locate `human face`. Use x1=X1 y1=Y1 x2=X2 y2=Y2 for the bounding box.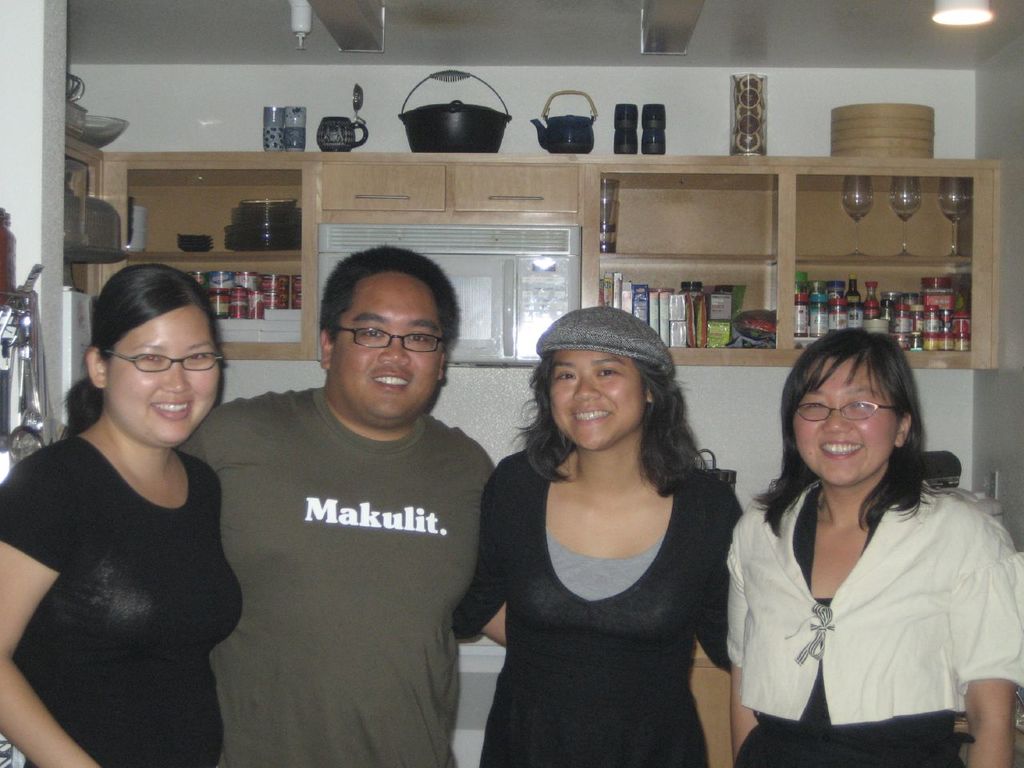
x1=546 y1=354 x2=643 y2=451.
